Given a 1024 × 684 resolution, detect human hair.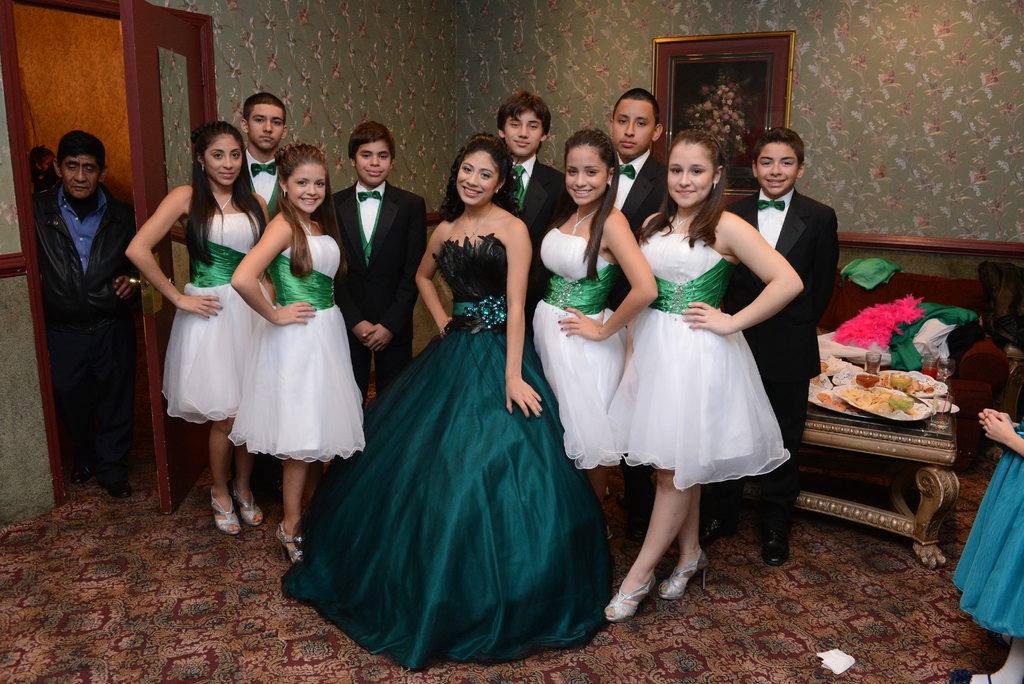
l=240, t=91, r=291, b=126.
